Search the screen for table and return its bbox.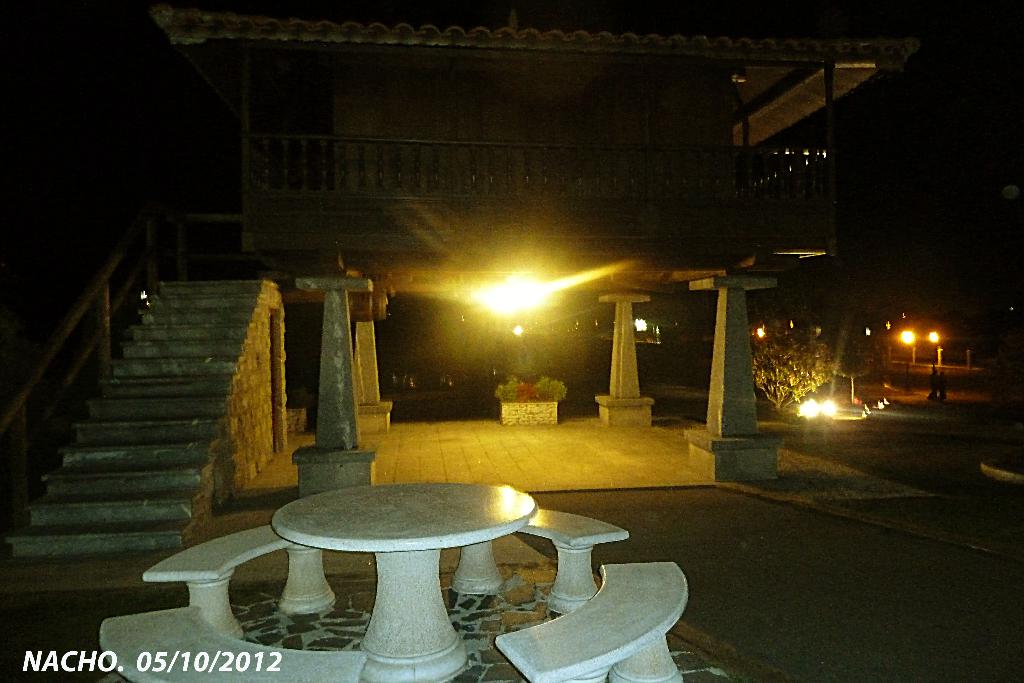
Found: locate(268, 482, 530, 682).
